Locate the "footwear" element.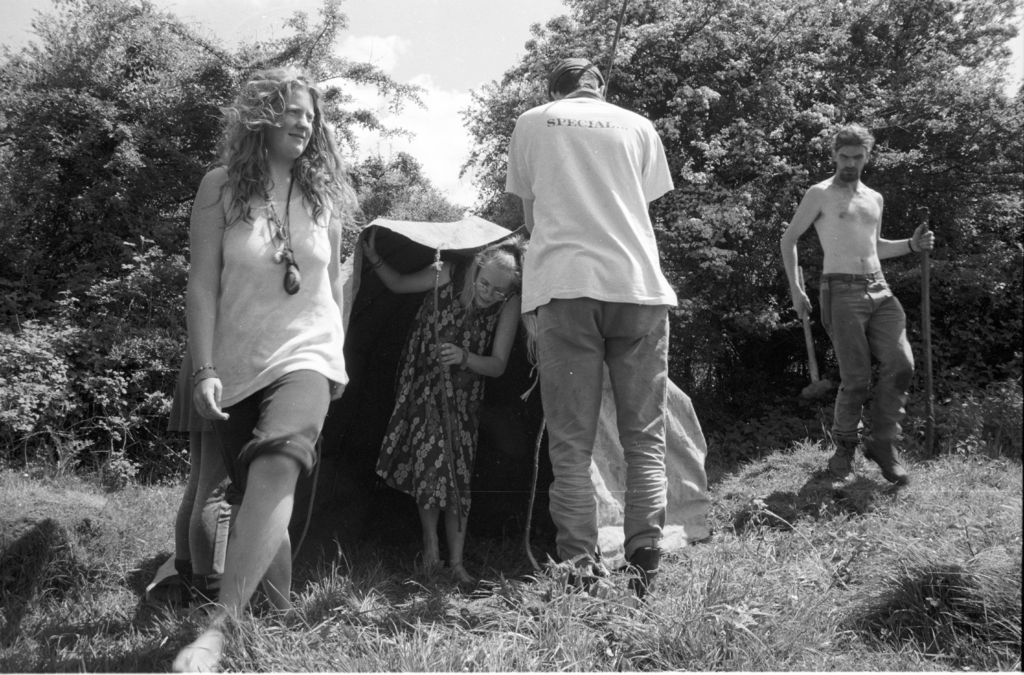
Element bbox: x1=449 y1=564 x2=481 y2=598.
